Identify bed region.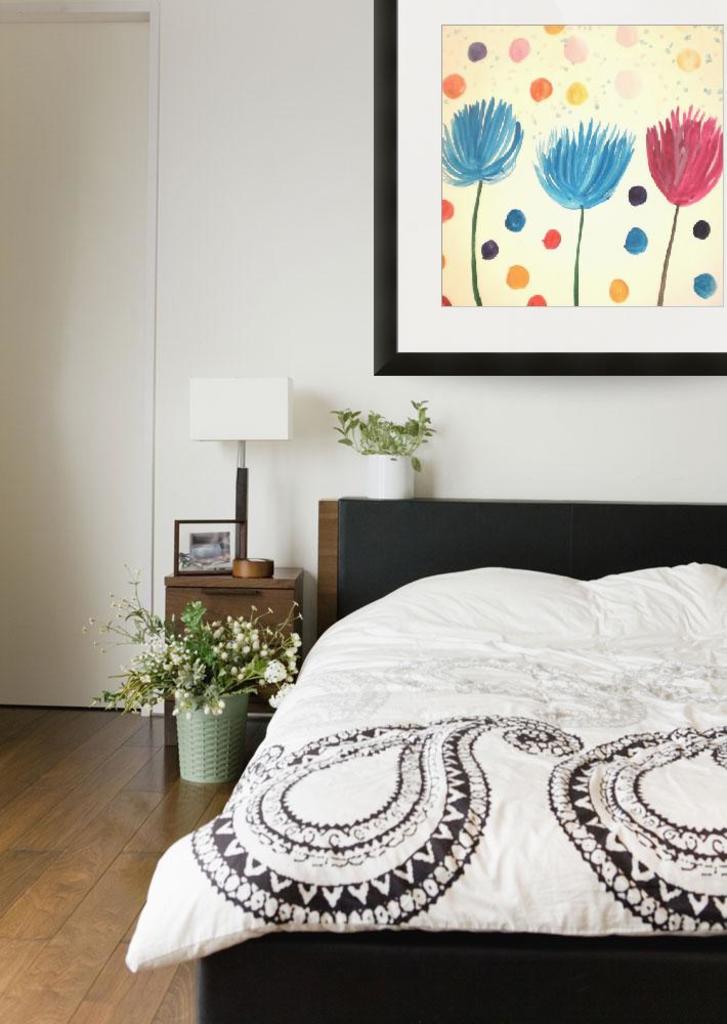
Region: (148, 440, 726, 993).
